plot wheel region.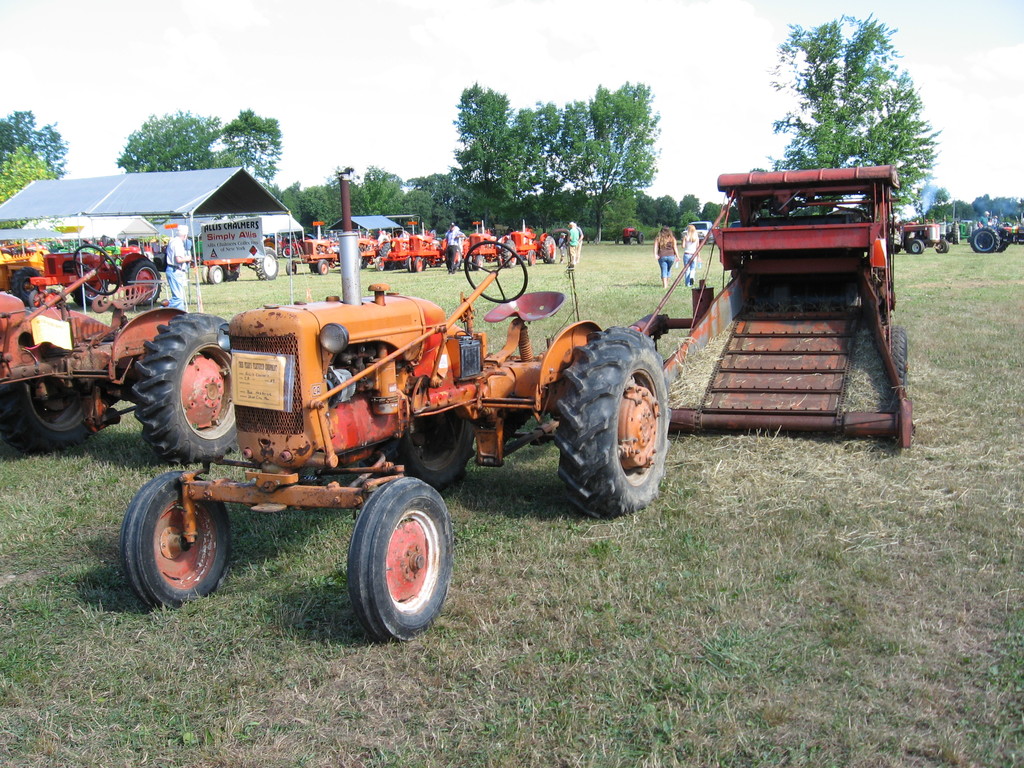
Plotted at (x1=380, y1=241, x2=394, y2=267).
